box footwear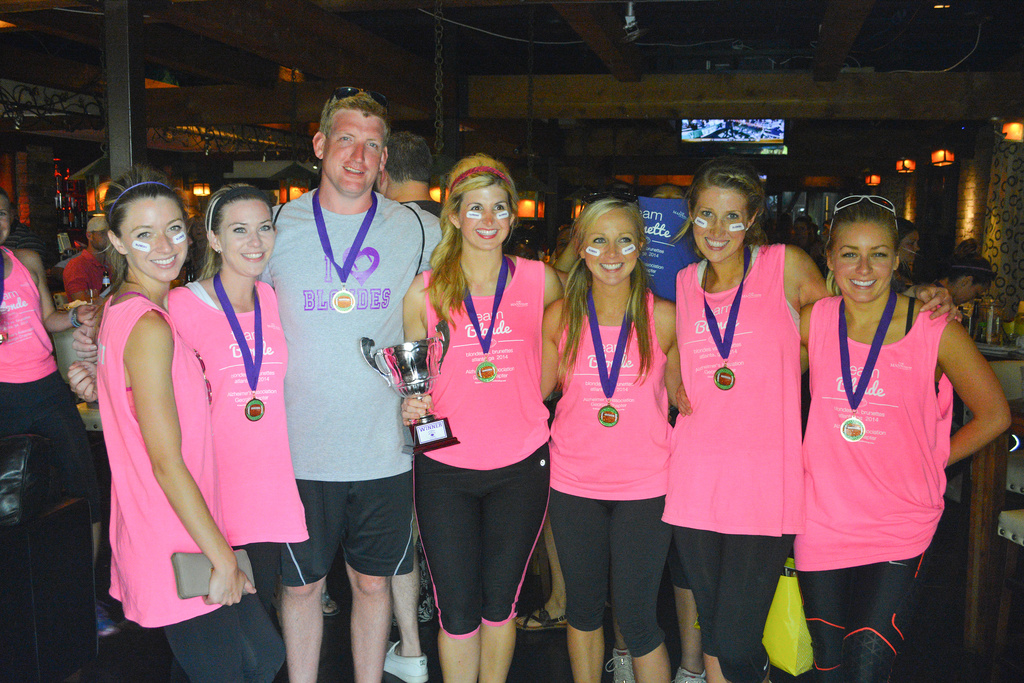
[x1=383, y1=641, x2=430, y2=682]
